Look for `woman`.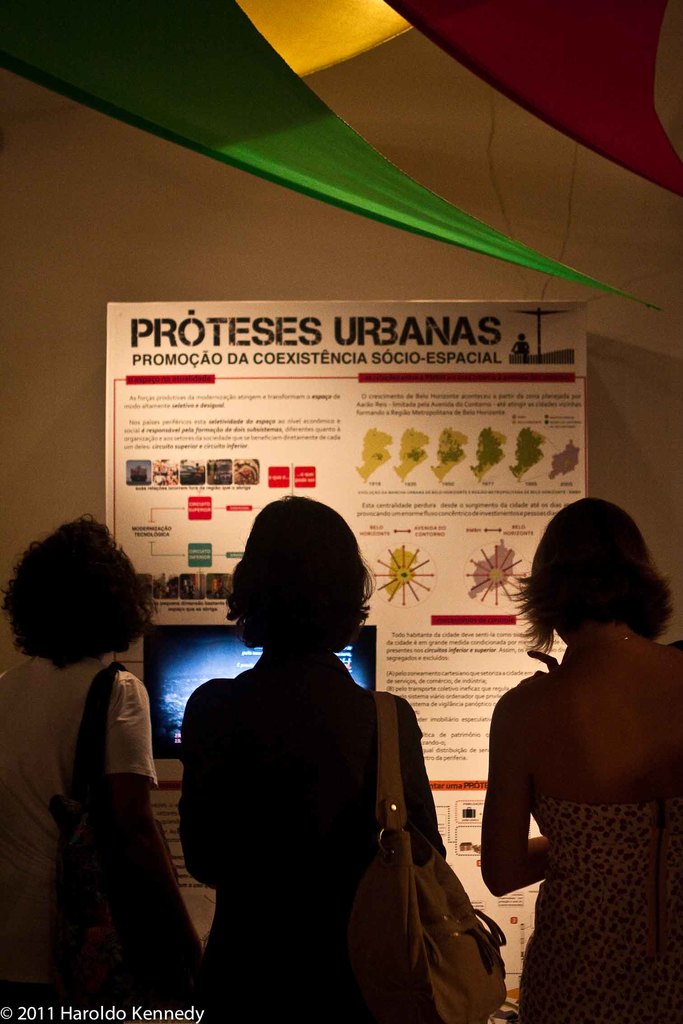
Found: 178, 490, 453, 1023.
